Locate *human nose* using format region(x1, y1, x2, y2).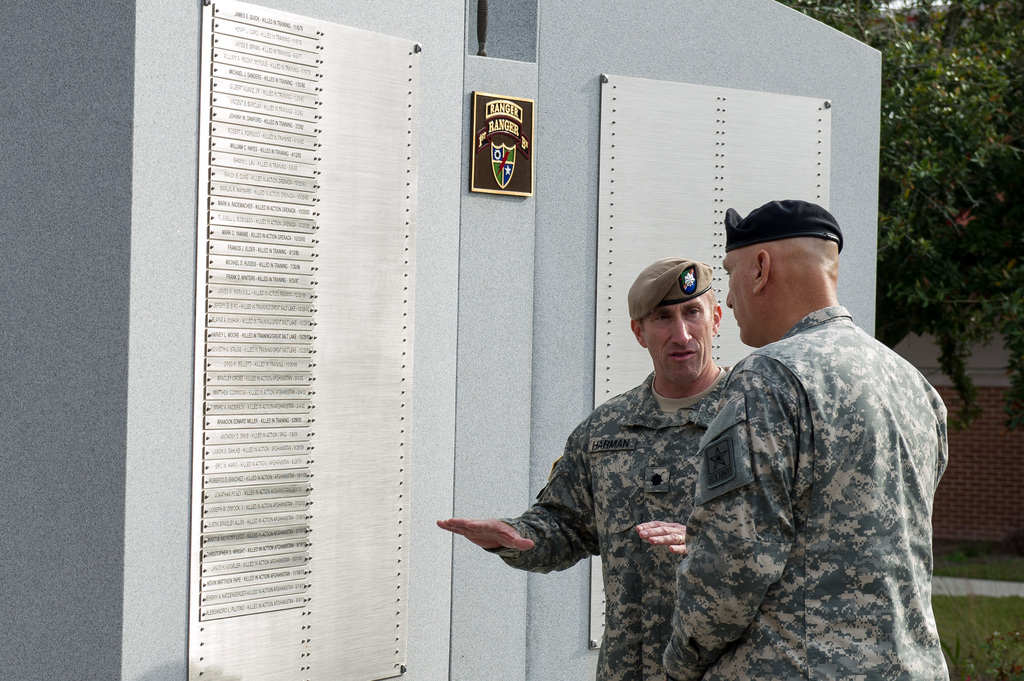
region(724, 294, 731, 307).
